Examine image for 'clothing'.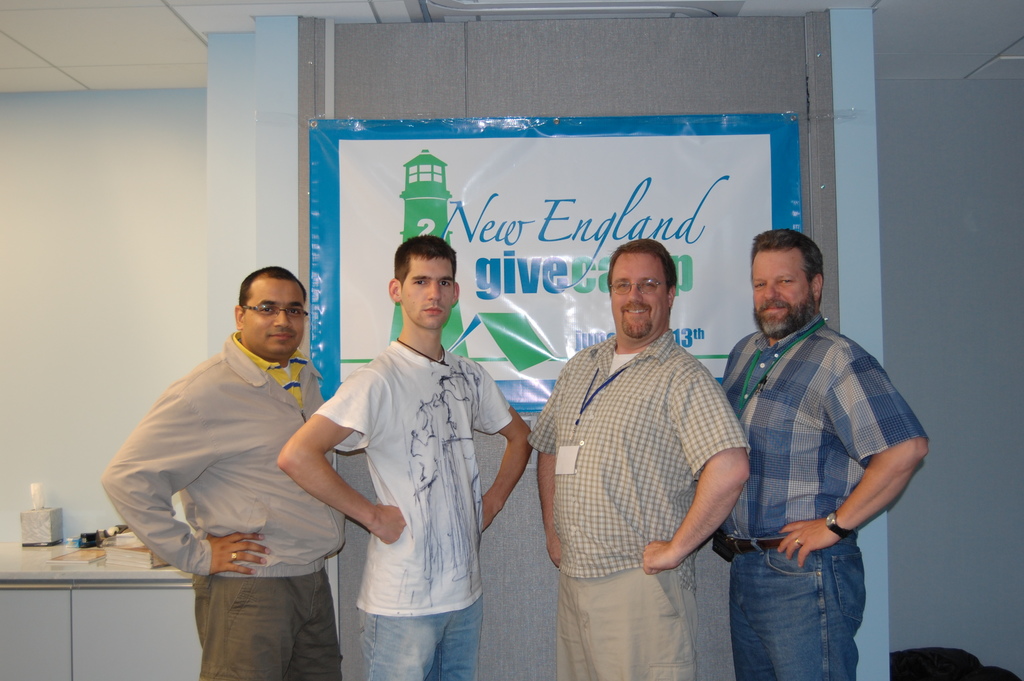
Examination result: [left=550, top=576, right=696, bottom=680].
